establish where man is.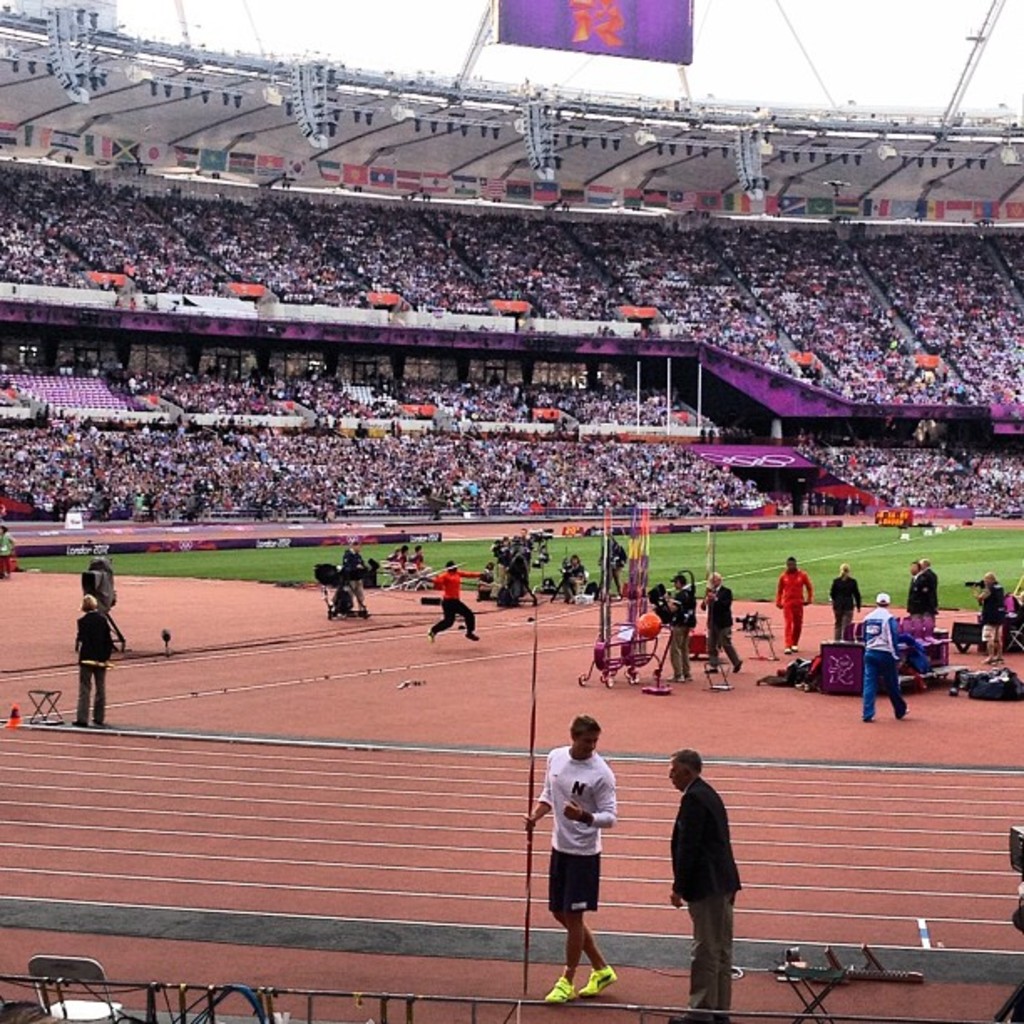
Established at 910,562,924,616.
